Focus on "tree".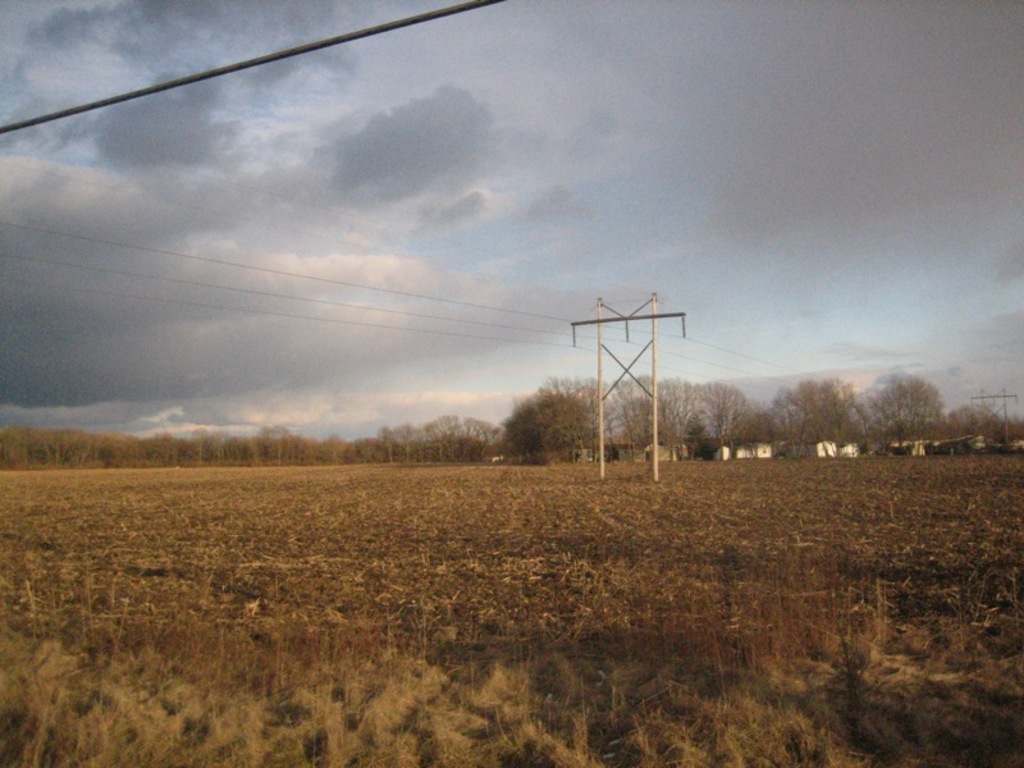
Focused at crop(416, 410, 503, 462).
